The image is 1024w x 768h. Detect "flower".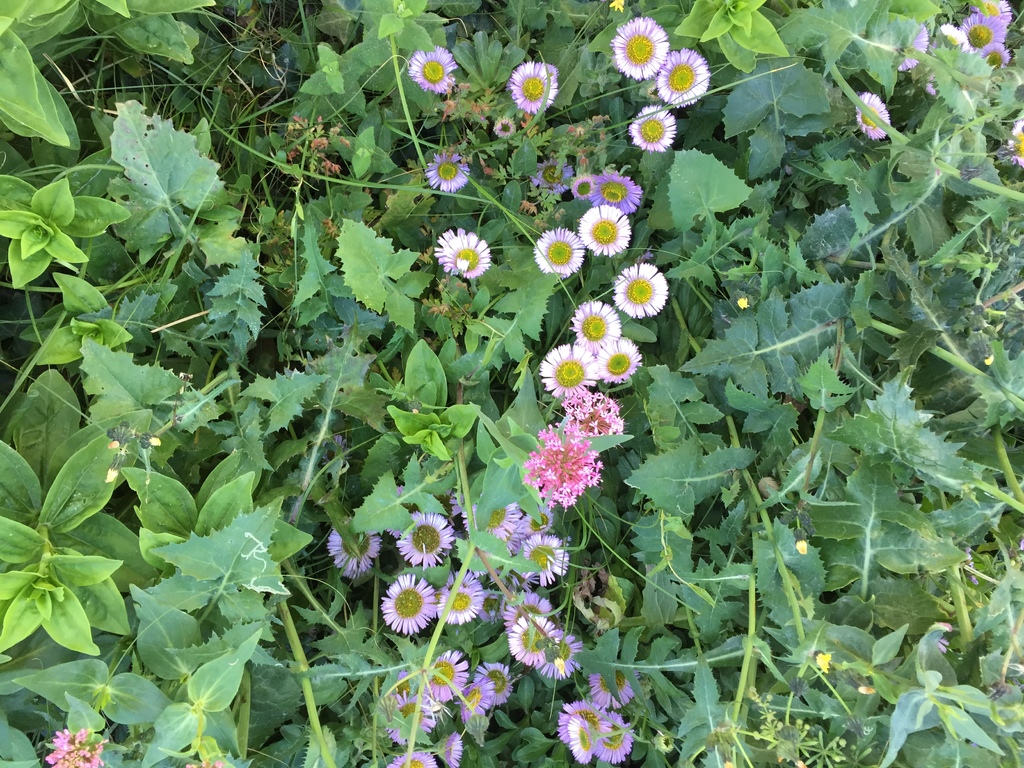
Detection: <region>374, 572, 433, 628</region>.
